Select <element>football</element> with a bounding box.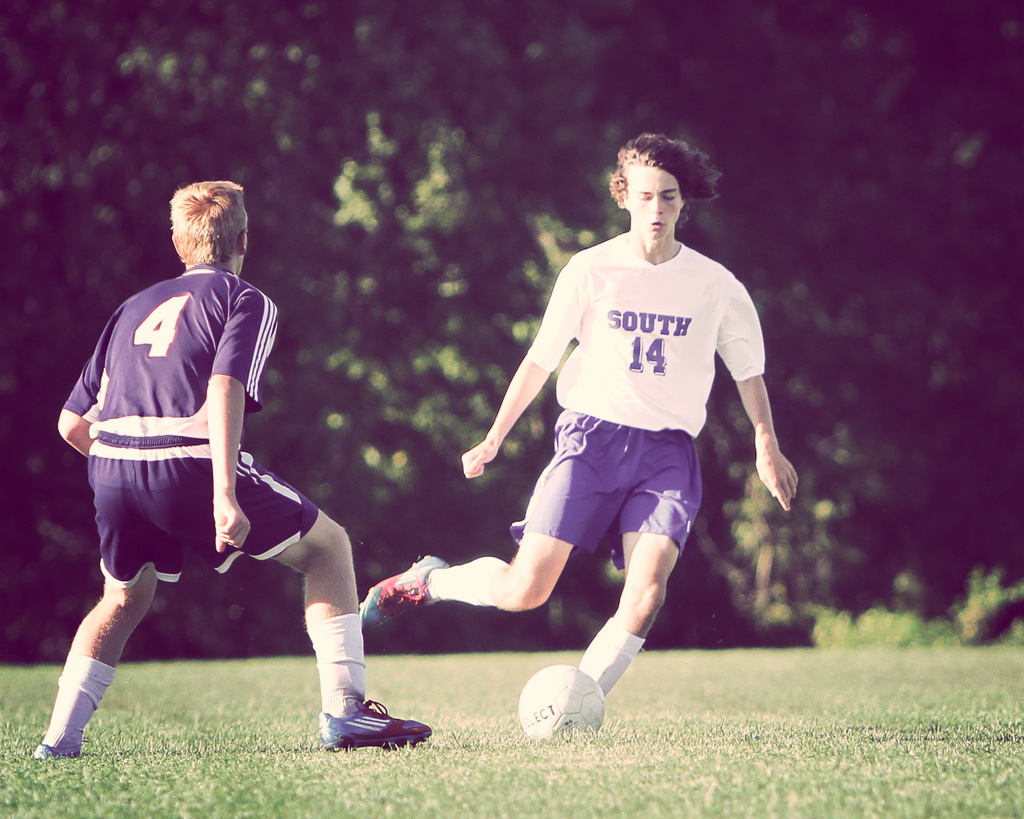
detection(513, 667, 603, 738).
